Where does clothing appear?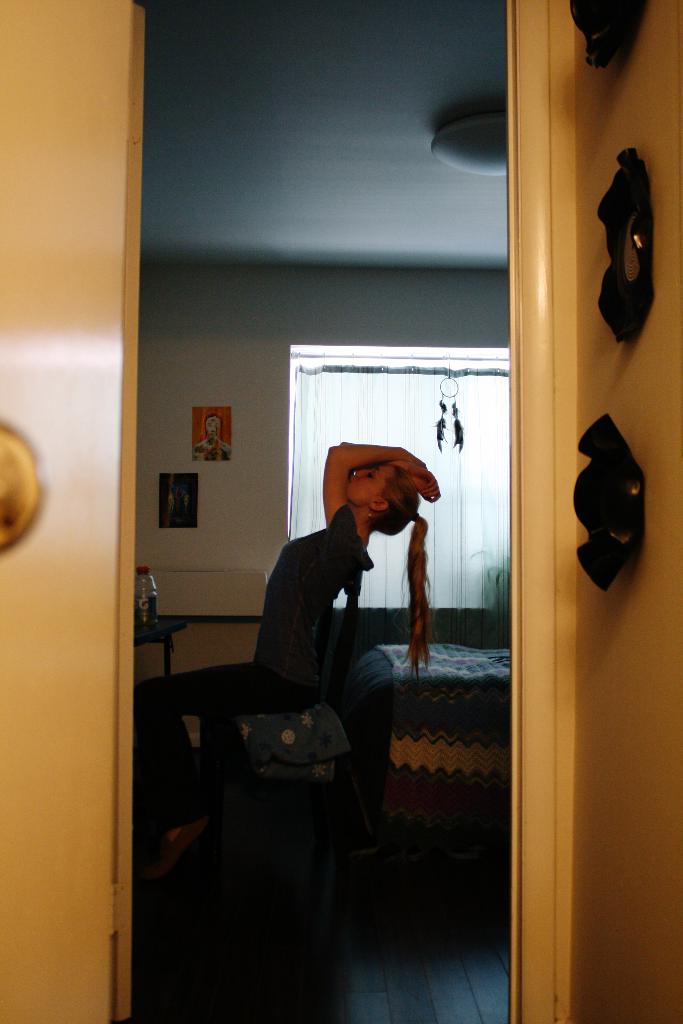
Appears at bbox=[252, 502, 372, 675].
